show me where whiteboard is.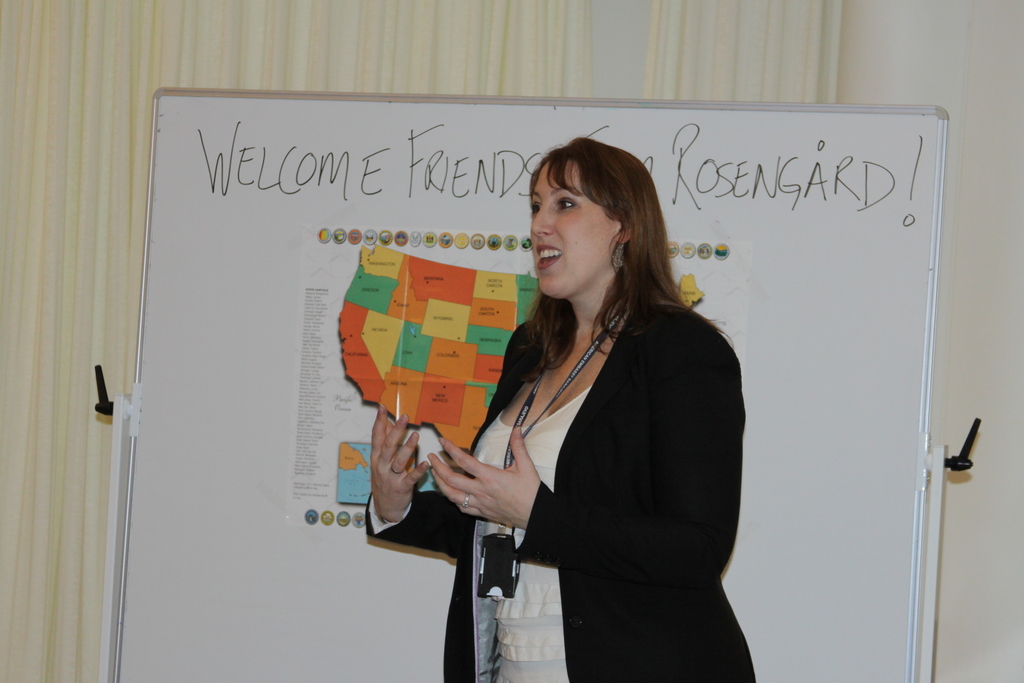
whiteboard is at <region>117, 83, 952, 682</region>.
